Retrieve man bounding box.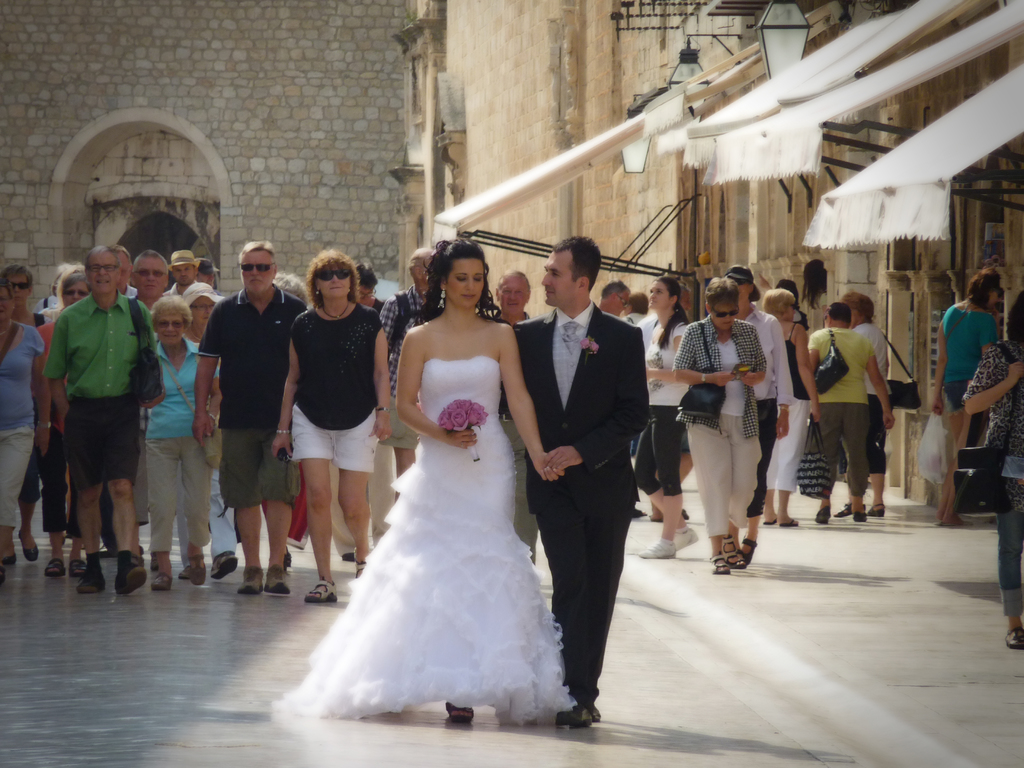
Bounding box: x1=124, y1=248, x2=168, y2=540.
